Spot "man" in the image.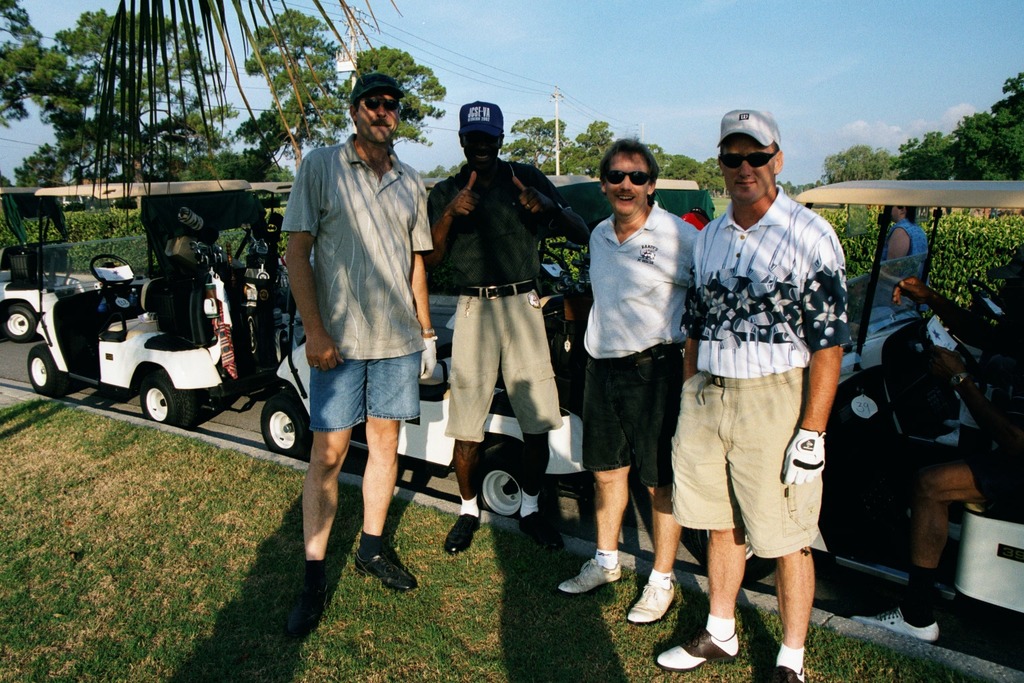
"man" found at bbox=[556, 142, 702, 624].
